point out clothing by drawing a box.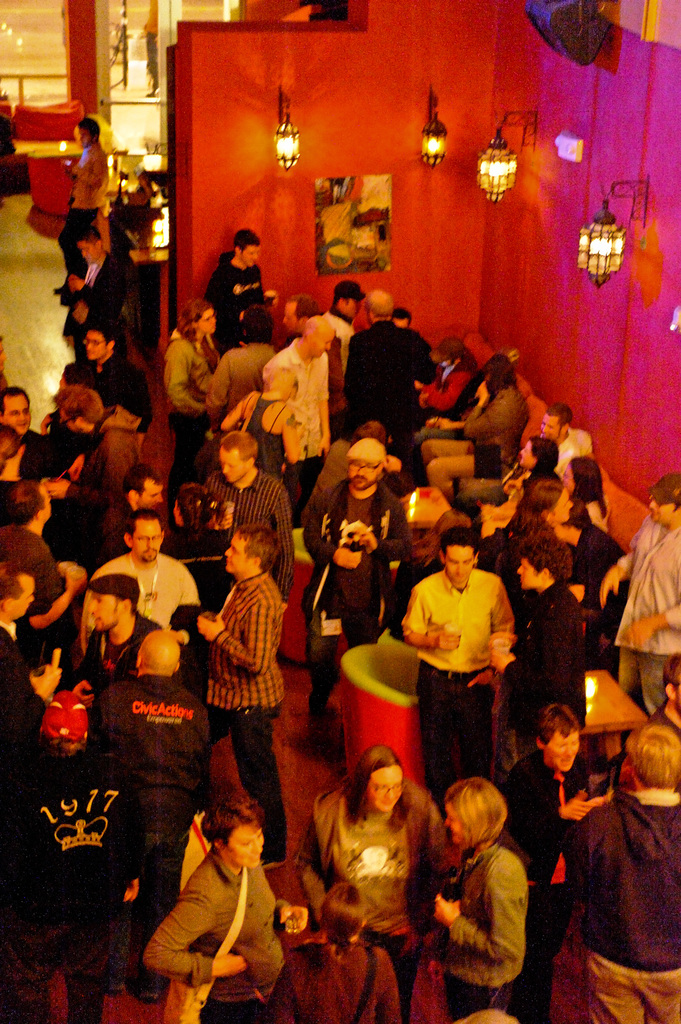
crop(566, 516, 629, 605).
